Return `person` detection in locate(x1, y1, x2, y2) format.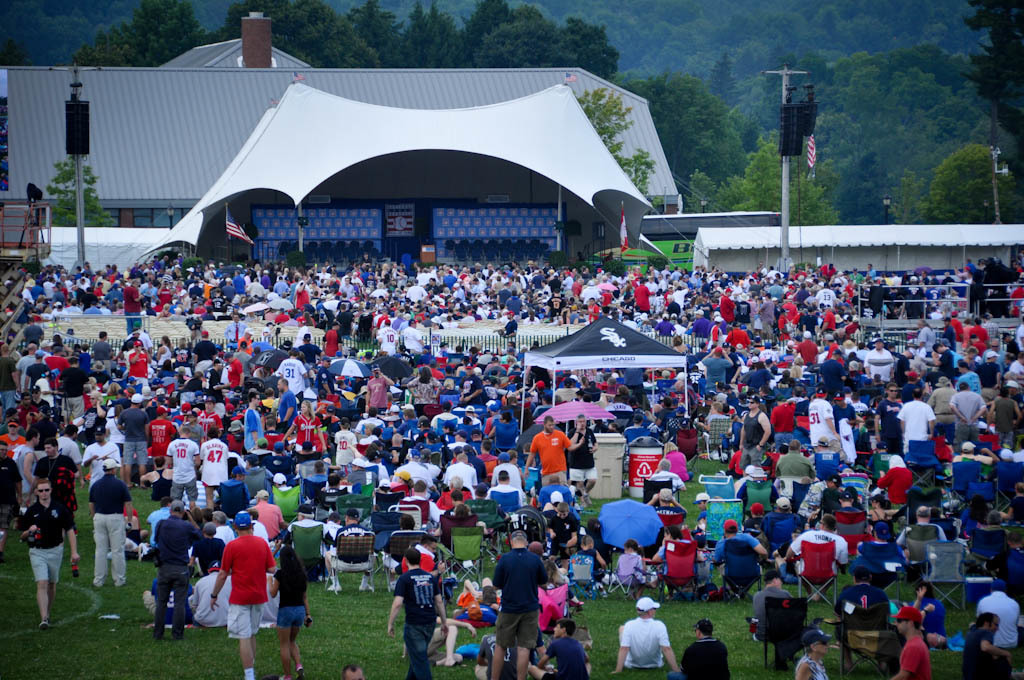
locate(961, 610, 1009, 679).
